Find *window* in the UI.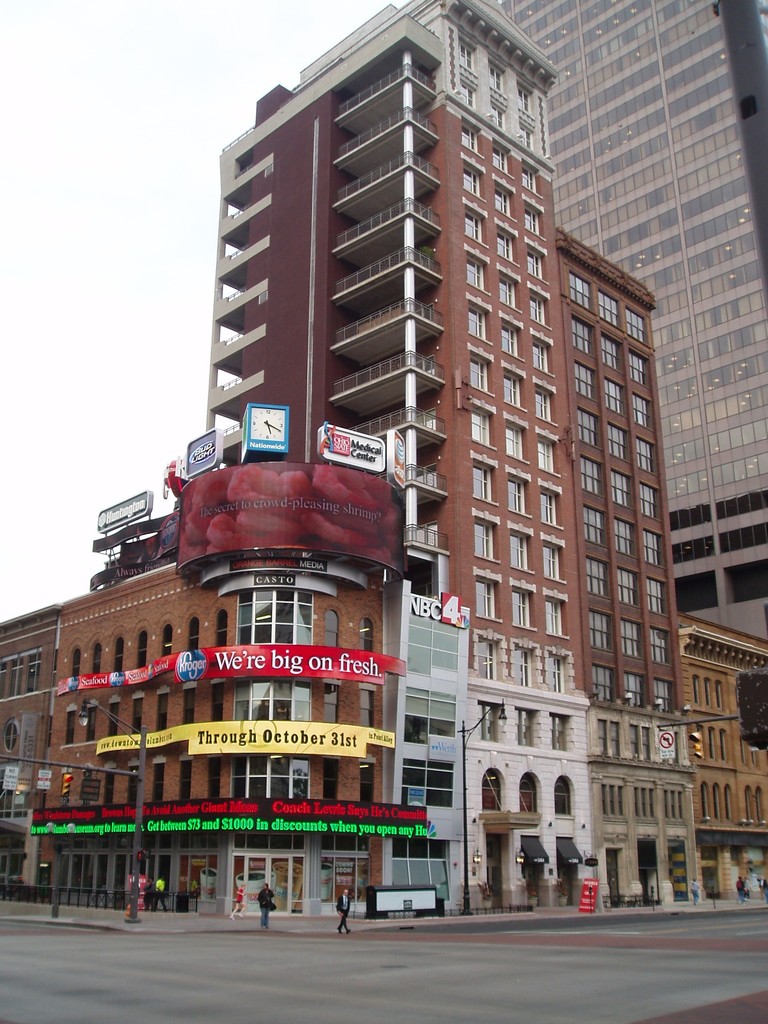
UI element at bbox=[209, 756, 223, 800].
